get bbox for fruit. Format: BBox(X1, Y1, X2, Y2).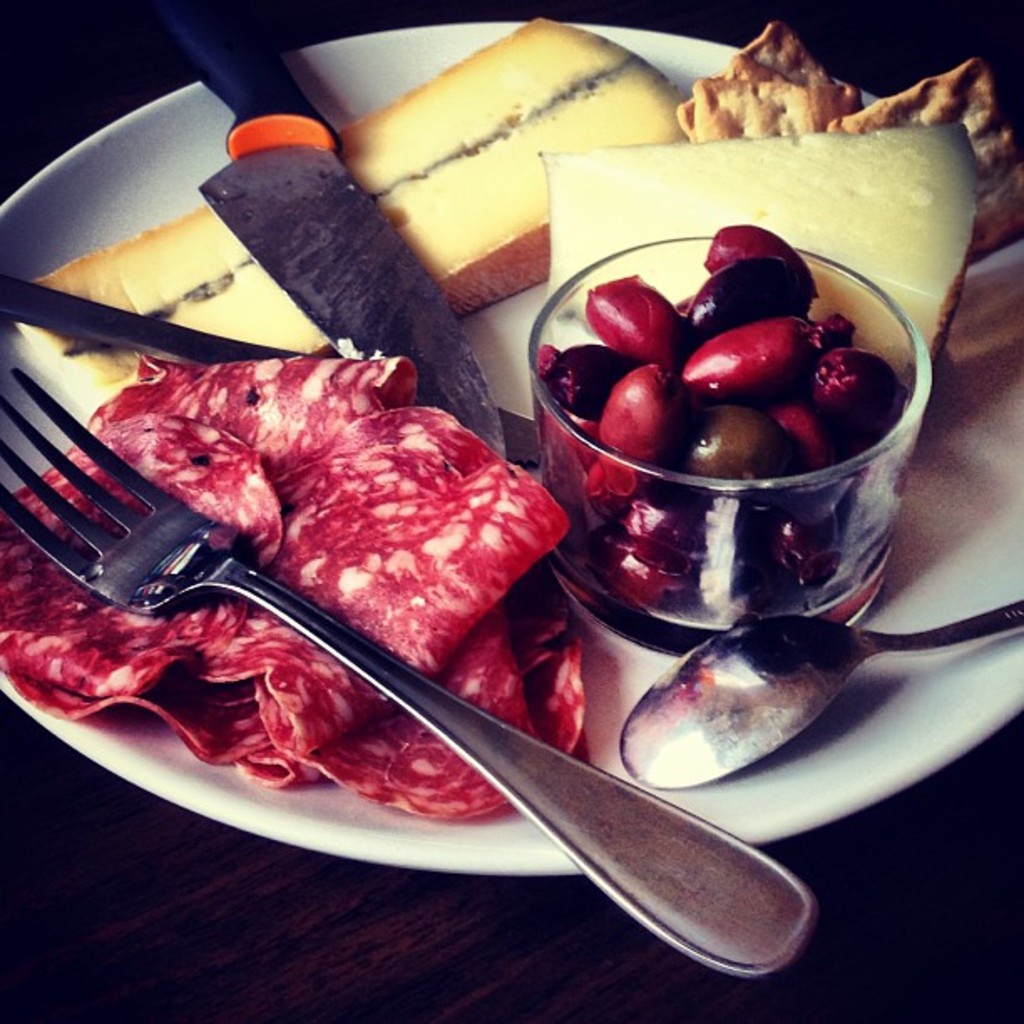
BBox(678, 400, 793, 479).
